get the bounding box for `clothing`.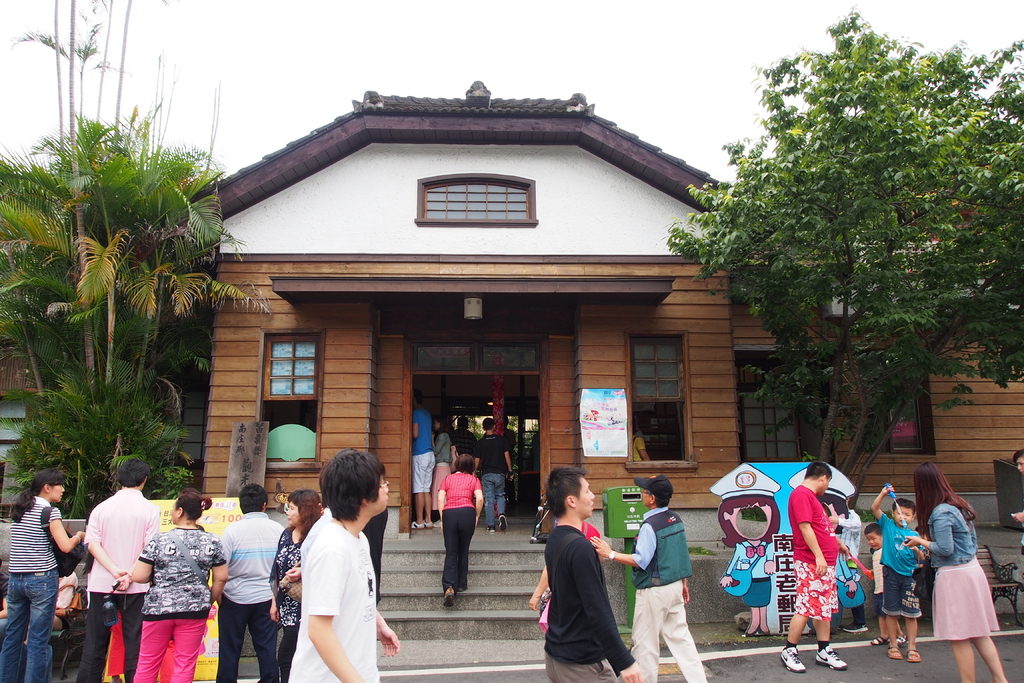
[x1=426, y1=431, x2=460, y2=513].
